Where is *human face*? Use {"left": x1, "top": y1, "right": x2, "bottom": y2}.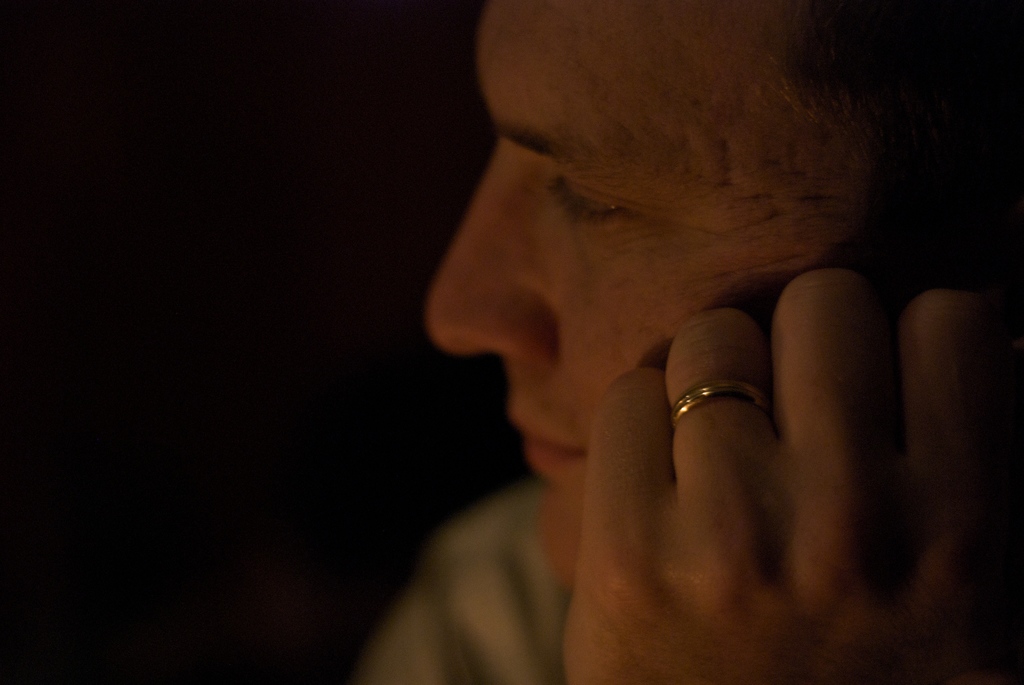
{"left": 433, "top": 0, "right": 970, "bottom": 611}.
